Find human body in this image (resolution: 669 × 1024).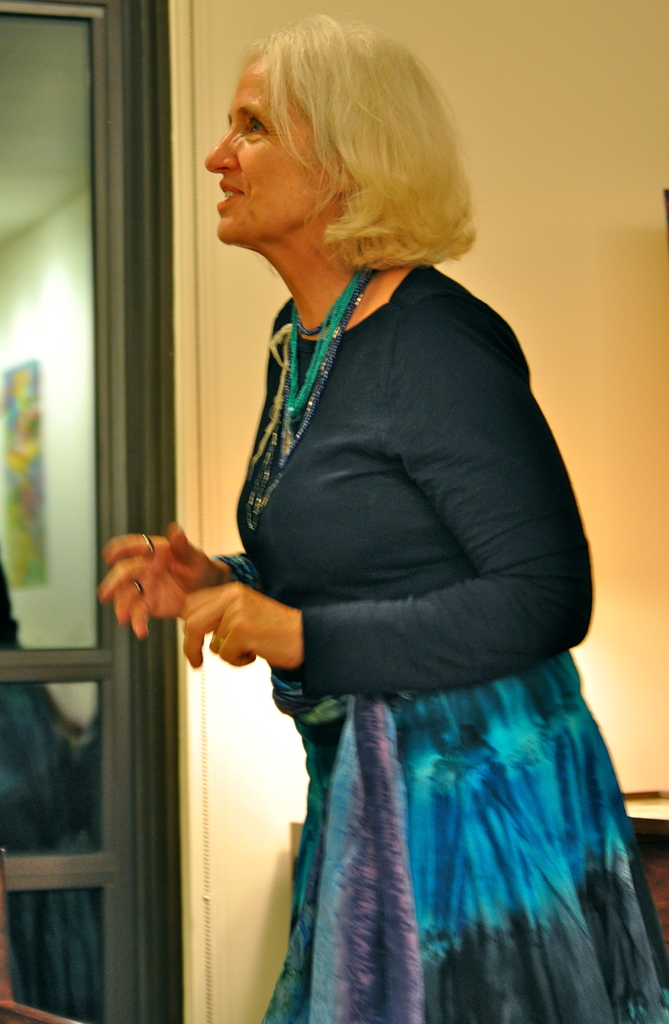
120:106:636:1023.
